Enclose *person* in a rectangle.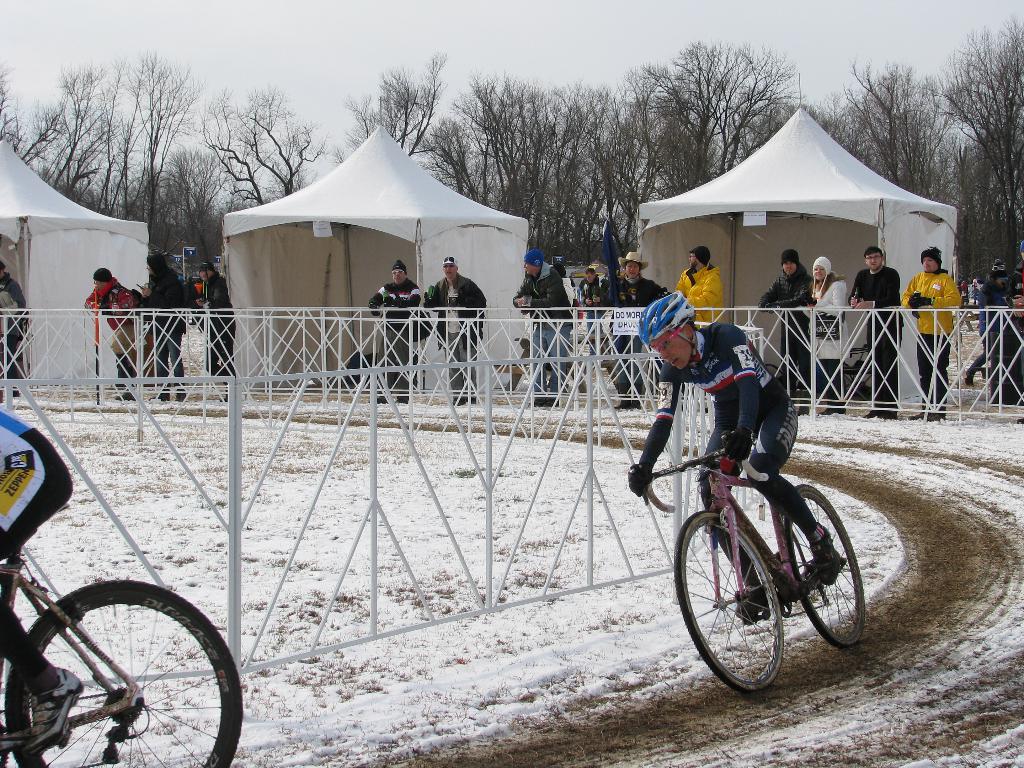
(x1=0, y1=258, x2=25, y2=394).
